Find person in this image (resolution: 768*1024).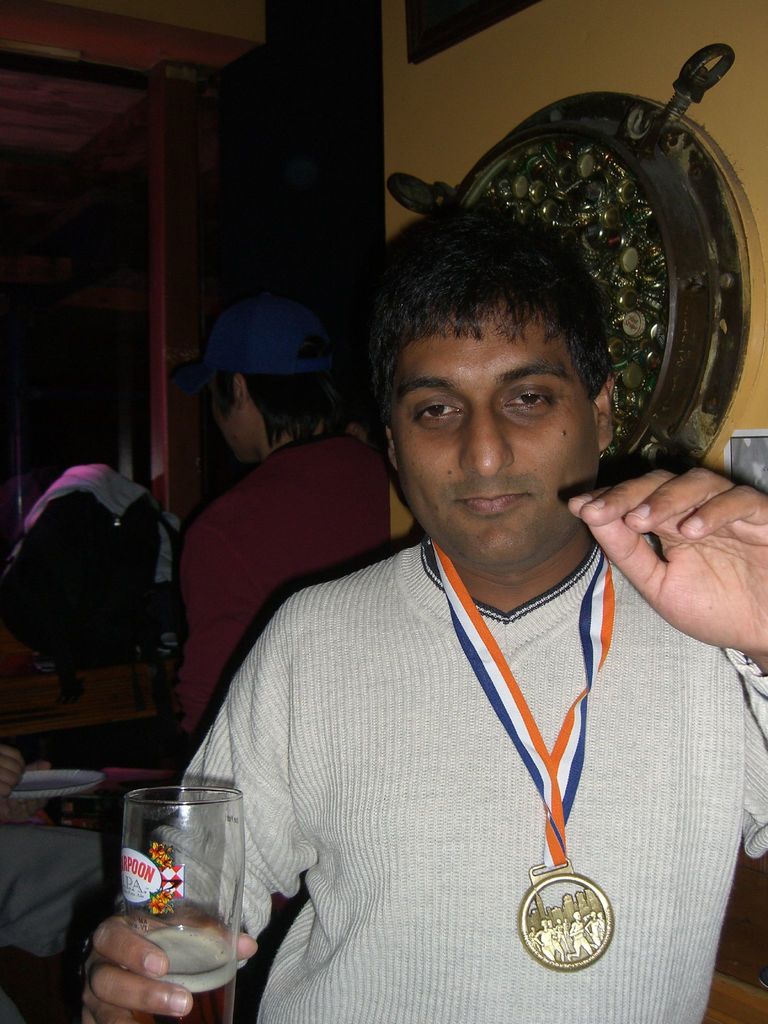
<bbox>79, 199, 767, 1023</bbox>.
